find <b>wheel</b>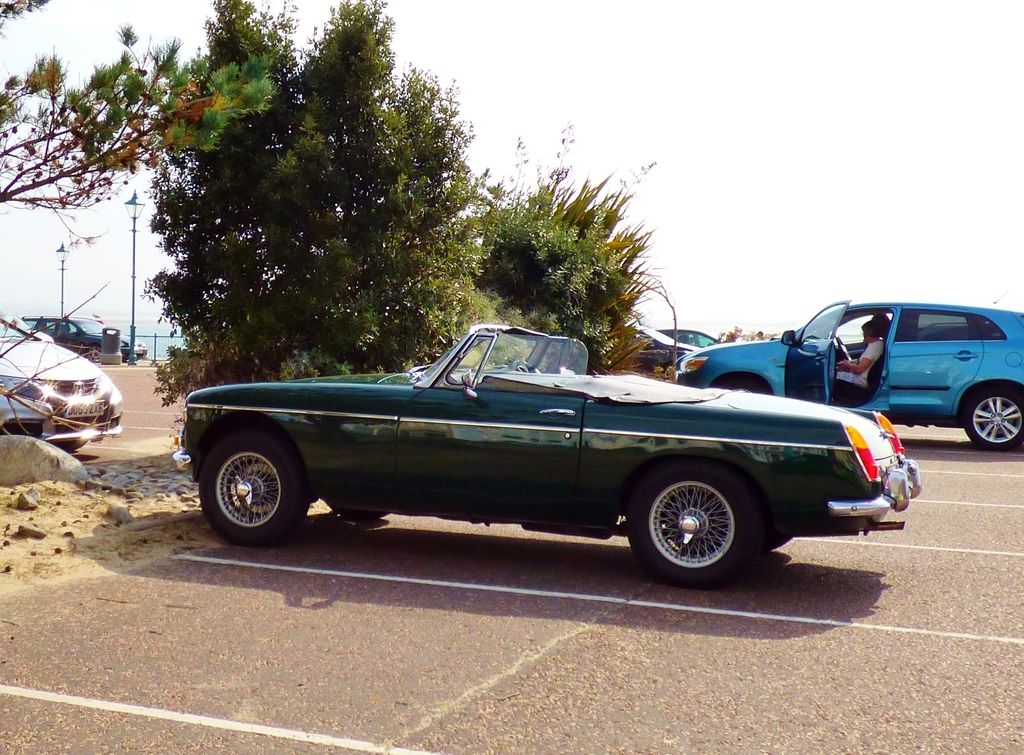
left=707, top=377, right=754, bottom=396
